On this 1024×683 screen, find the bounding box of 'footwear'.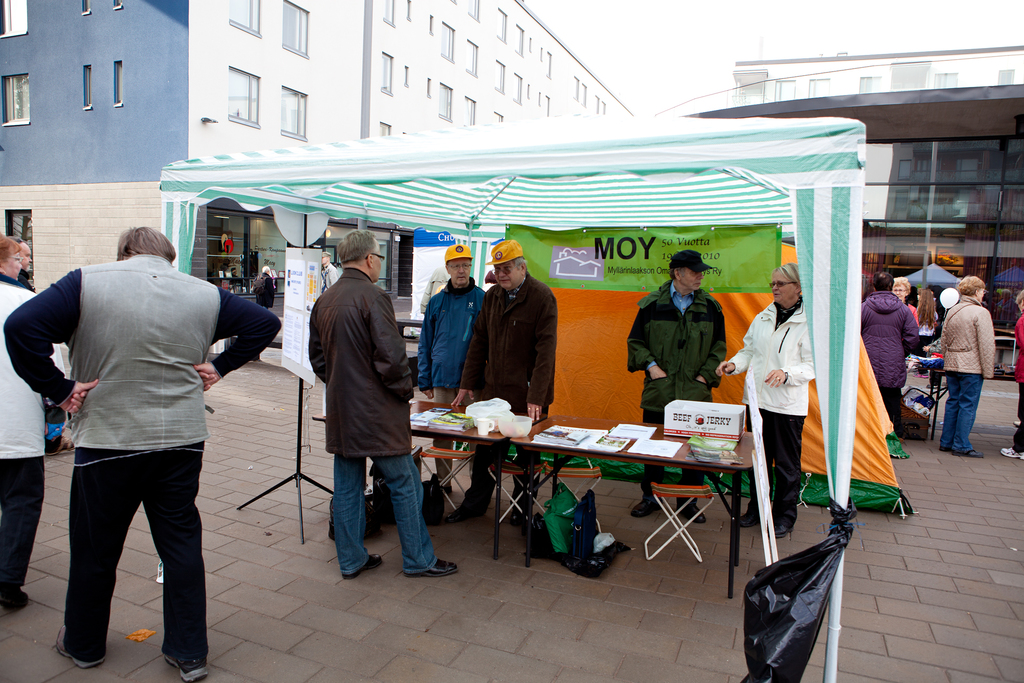
Bounding box: [630,490,660,518].
